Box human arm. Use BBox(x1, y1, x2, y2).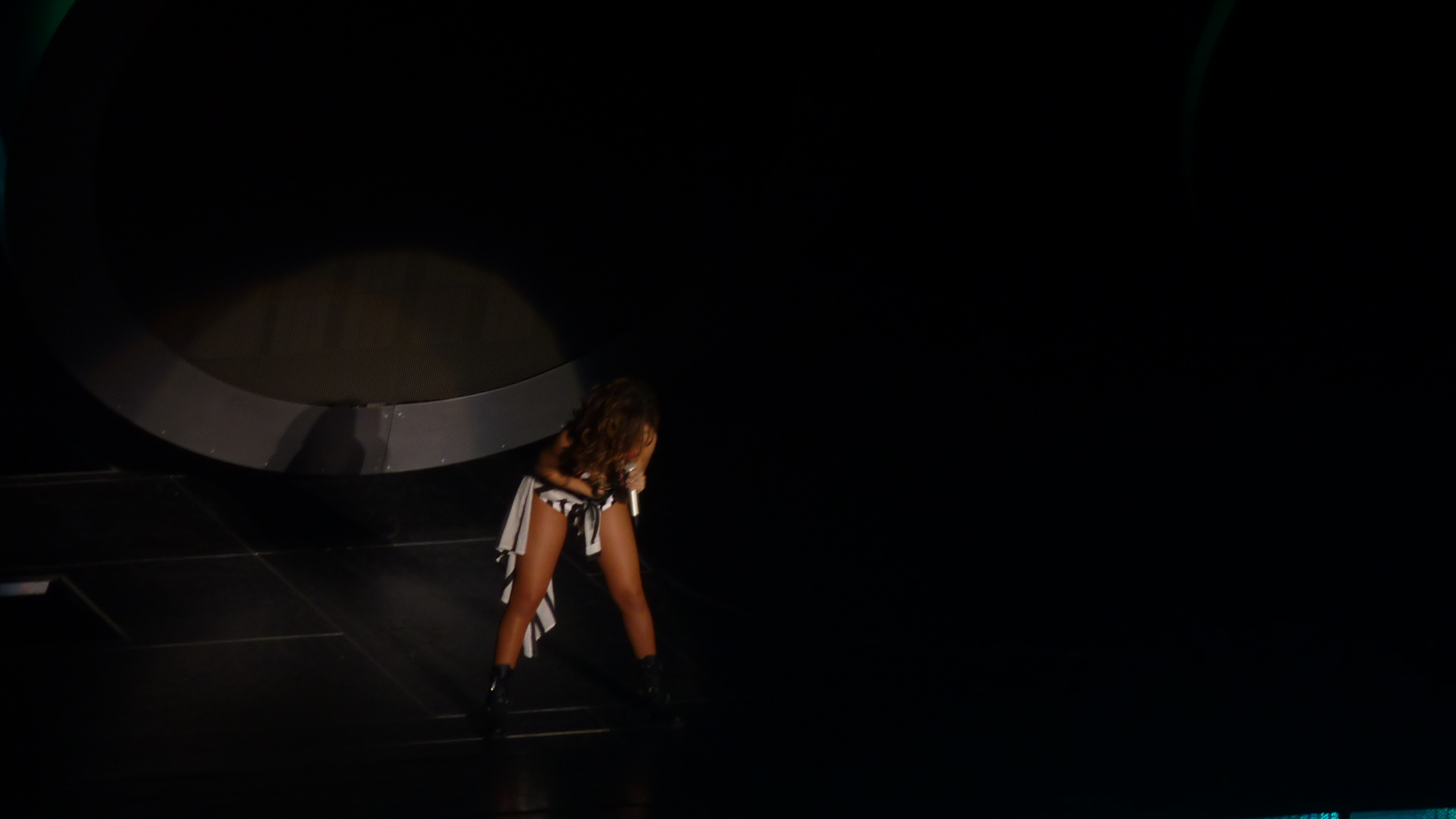
BBox(233, 187, 265, 219).
